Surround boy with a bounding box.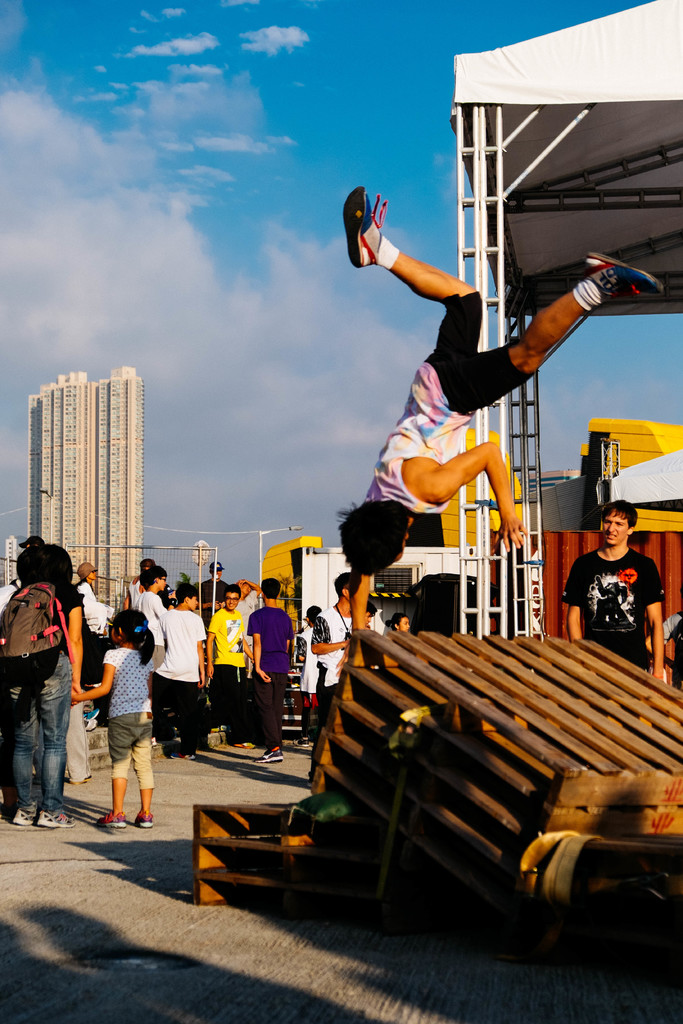
[340,182,664,664].
